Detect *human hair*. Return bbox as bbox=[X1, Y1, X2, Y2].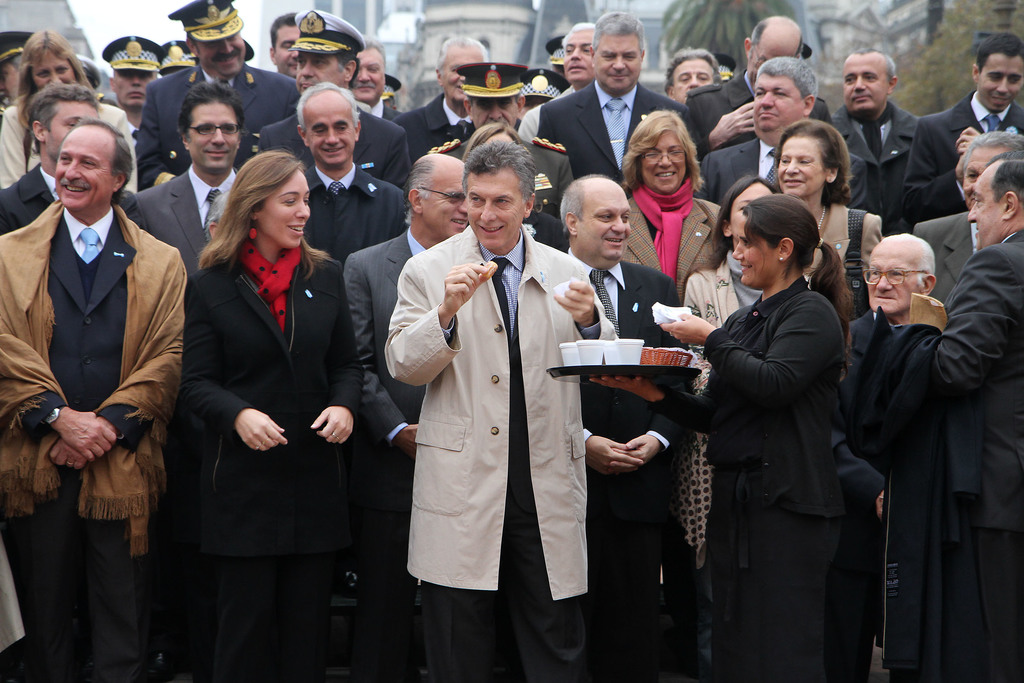
bbox=[15, 29, 94, 126].
